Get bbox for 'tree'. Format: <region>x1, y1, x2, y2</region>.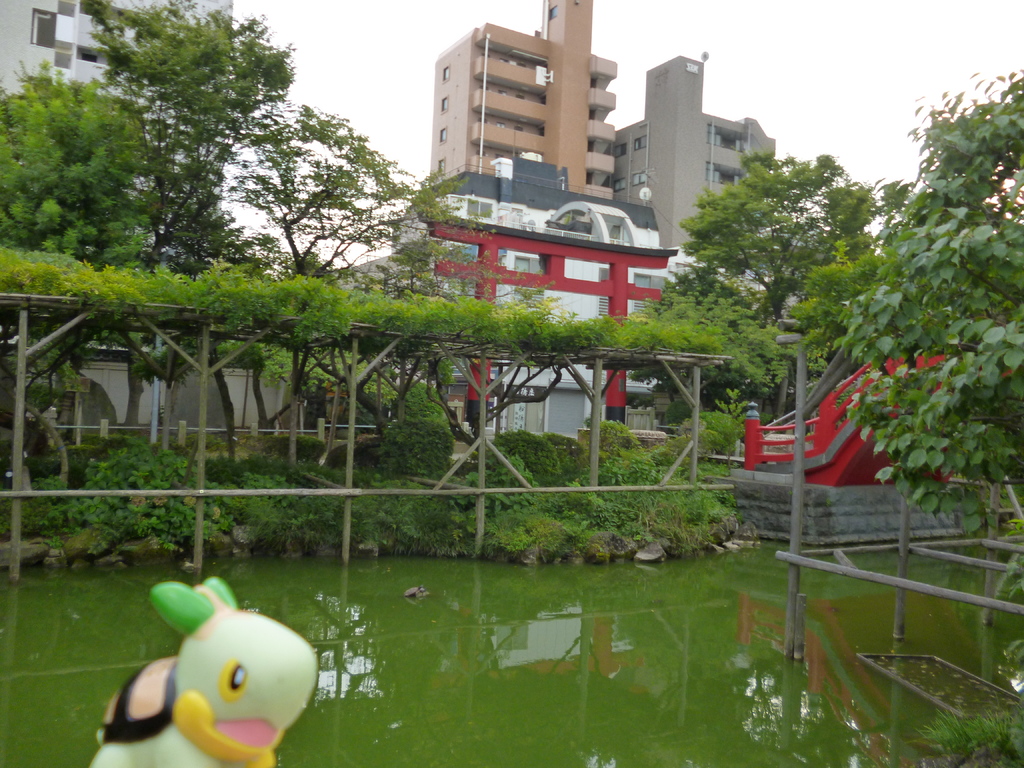
<region>0, 56, 167, 456</region>.
